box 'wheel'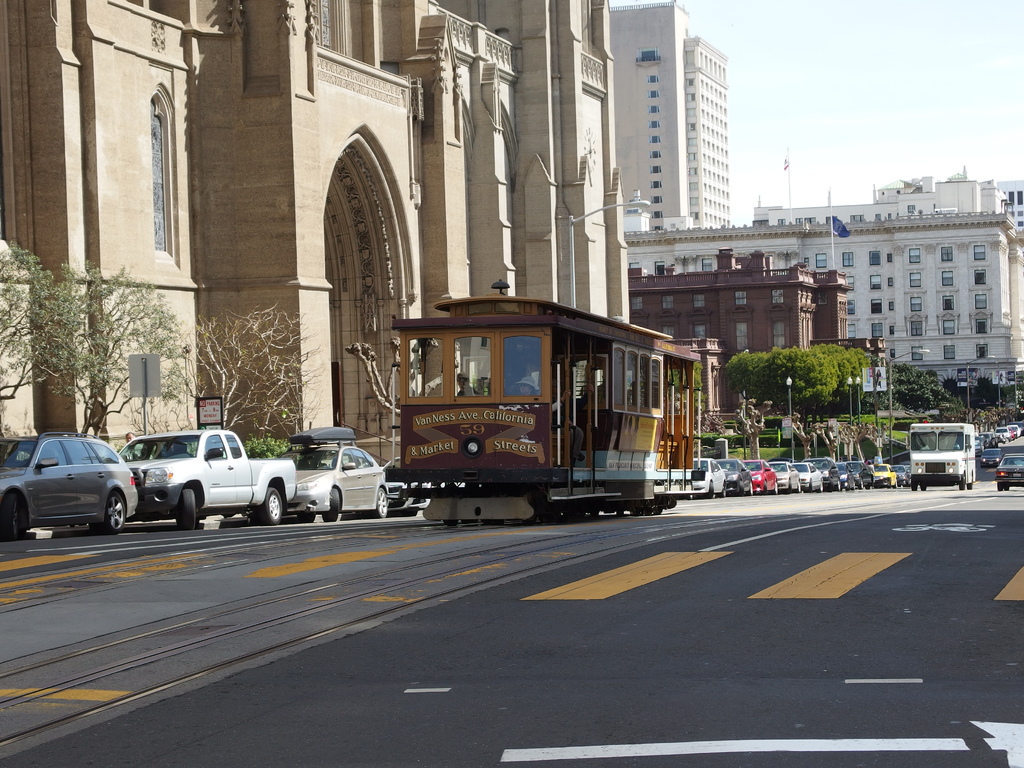
box(94, 492, 130, 533)
